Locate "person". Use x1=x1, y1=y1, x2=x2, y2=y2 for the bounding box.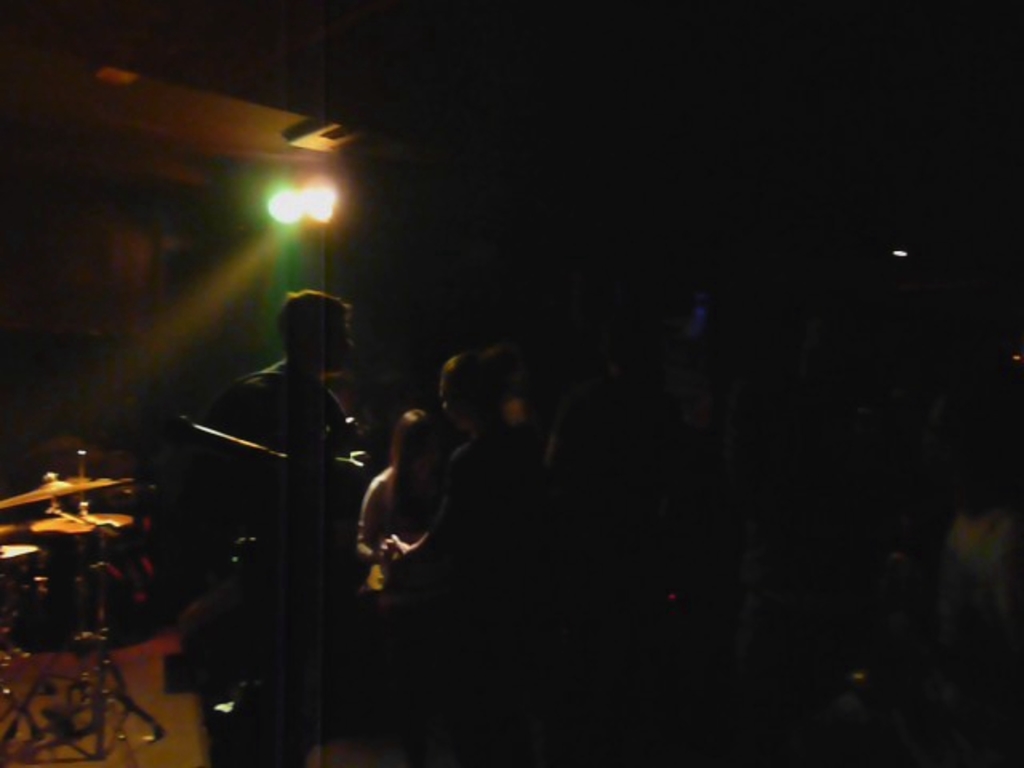
x1=192, y1=243, x2=378, y2=760.
